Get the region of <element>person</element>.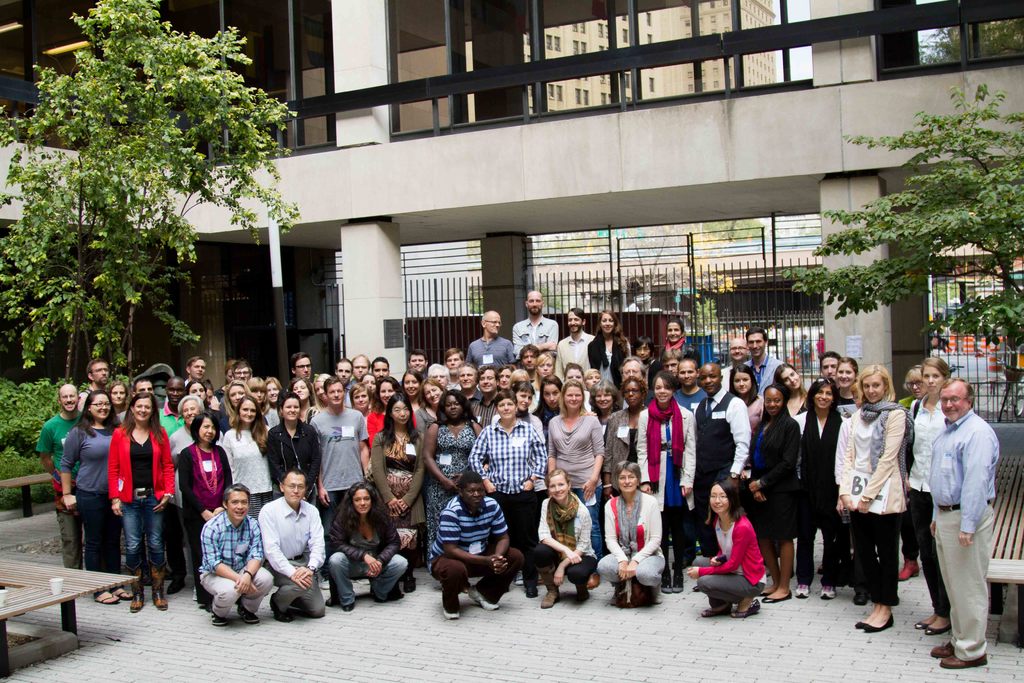
(left=421, top=390, right=485, bottom=583).
